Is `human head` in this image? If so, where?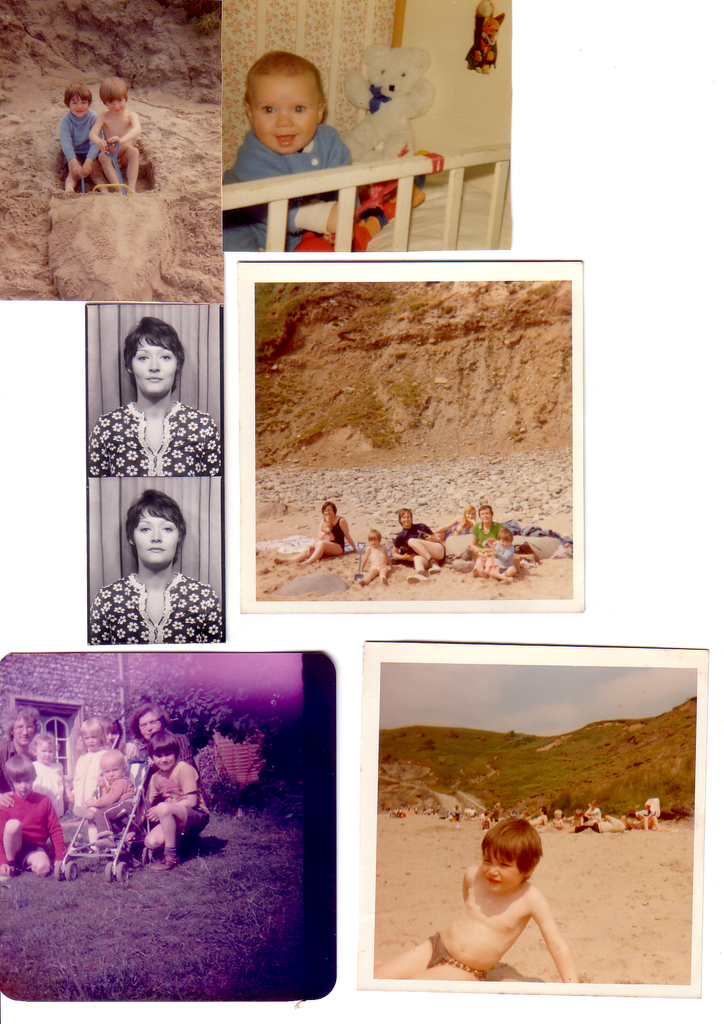
Yes, at bbox(10, 710, 39, 749).
